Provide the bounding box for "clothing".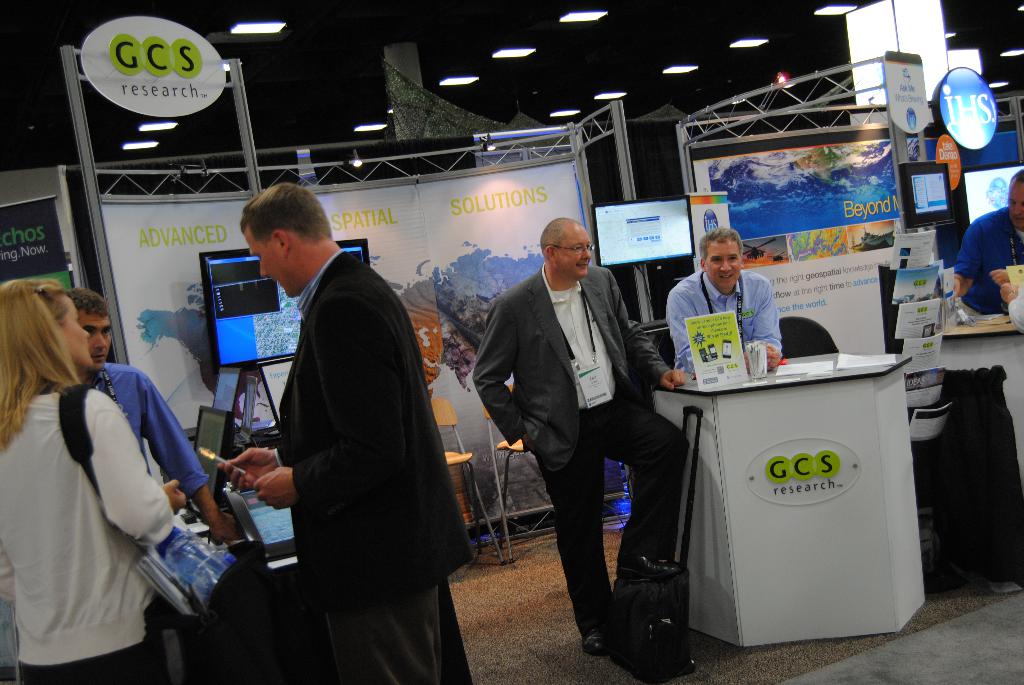
rect(266, 252, 477, 684).
